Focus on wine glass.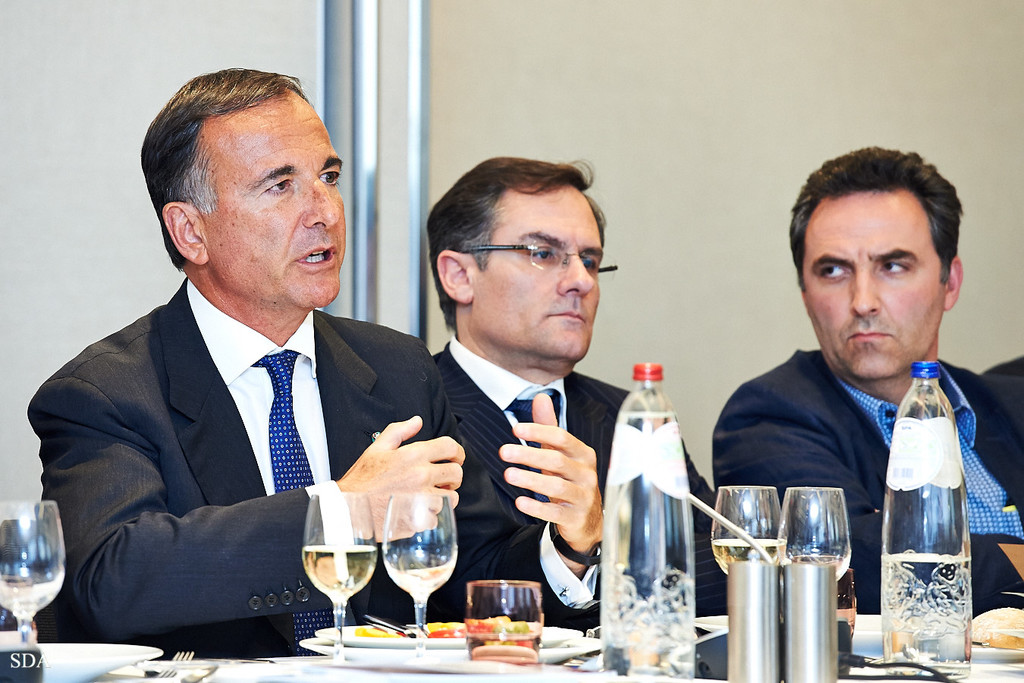
Focused at bbox=[303, 493, 372, 669].
